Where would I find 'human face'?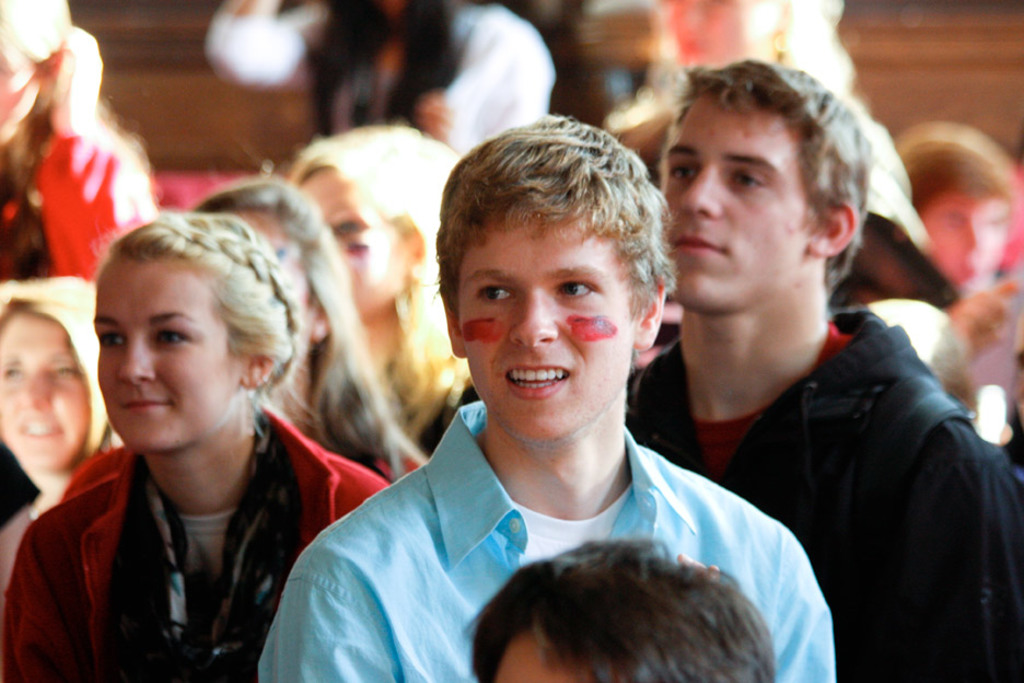
At BBox(98, 251, 234, 452).
